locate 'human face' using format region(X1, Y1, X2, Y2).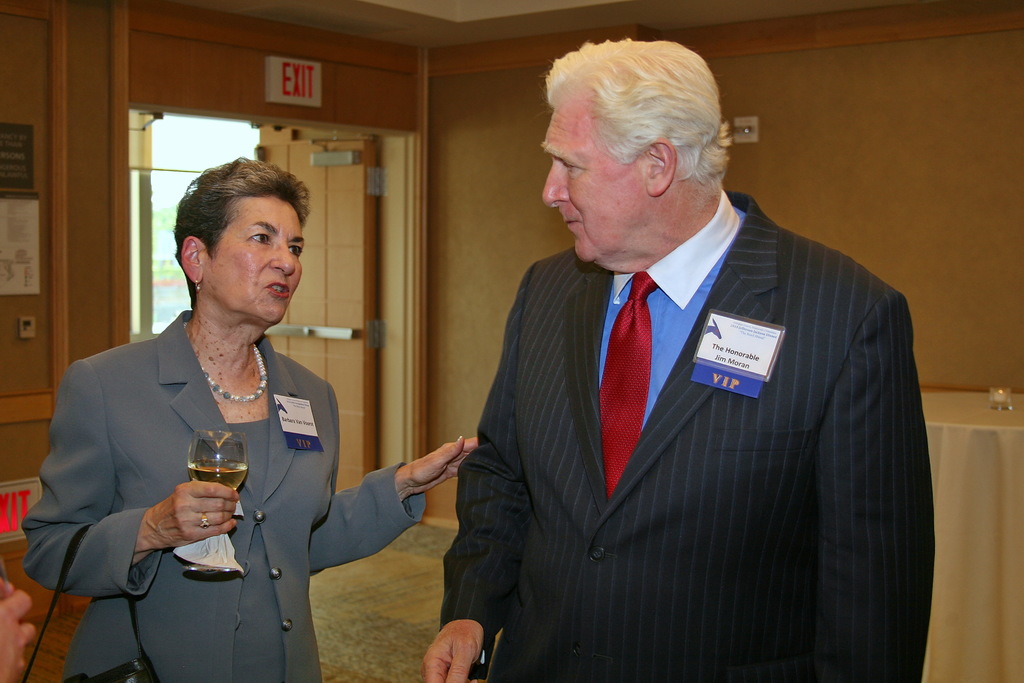
region(204, 189, 308, 333).
